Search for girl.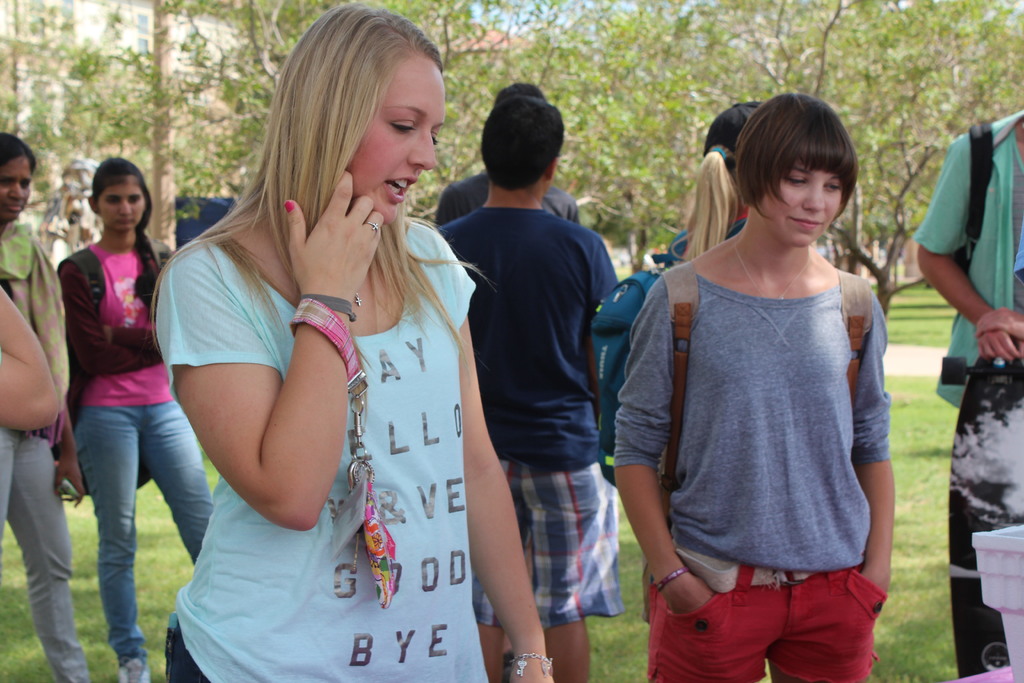
Found at crop(58, 151, 220, 682).
